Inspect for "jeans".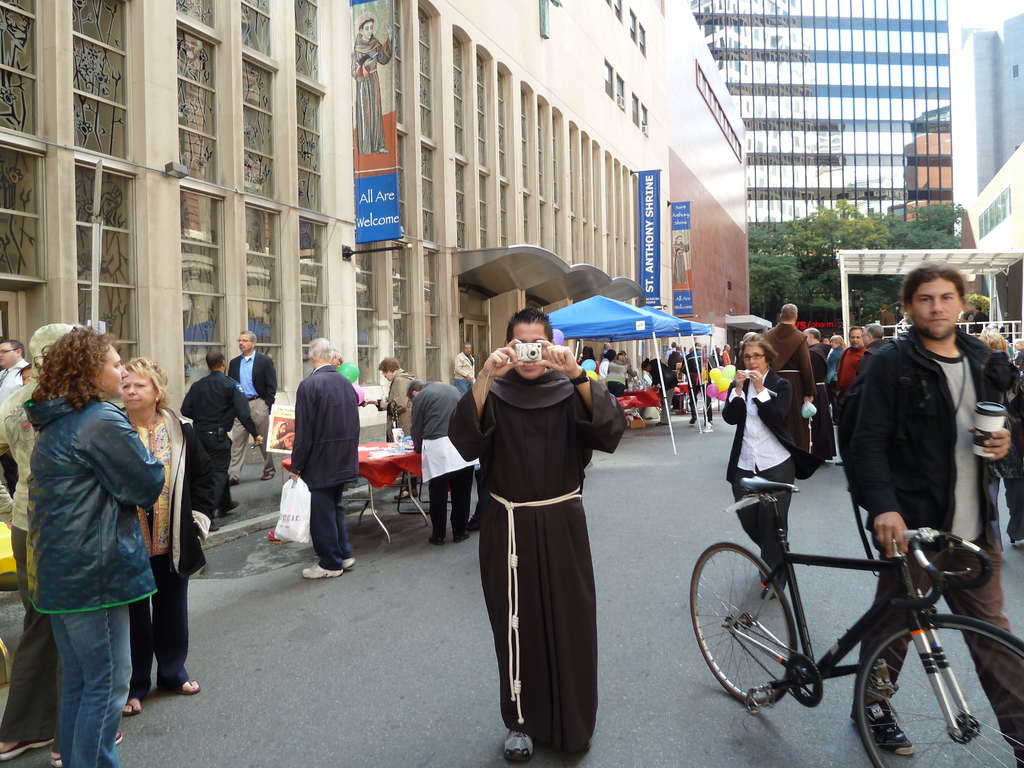
Inspection: box=[313, 481, 350, 569].
